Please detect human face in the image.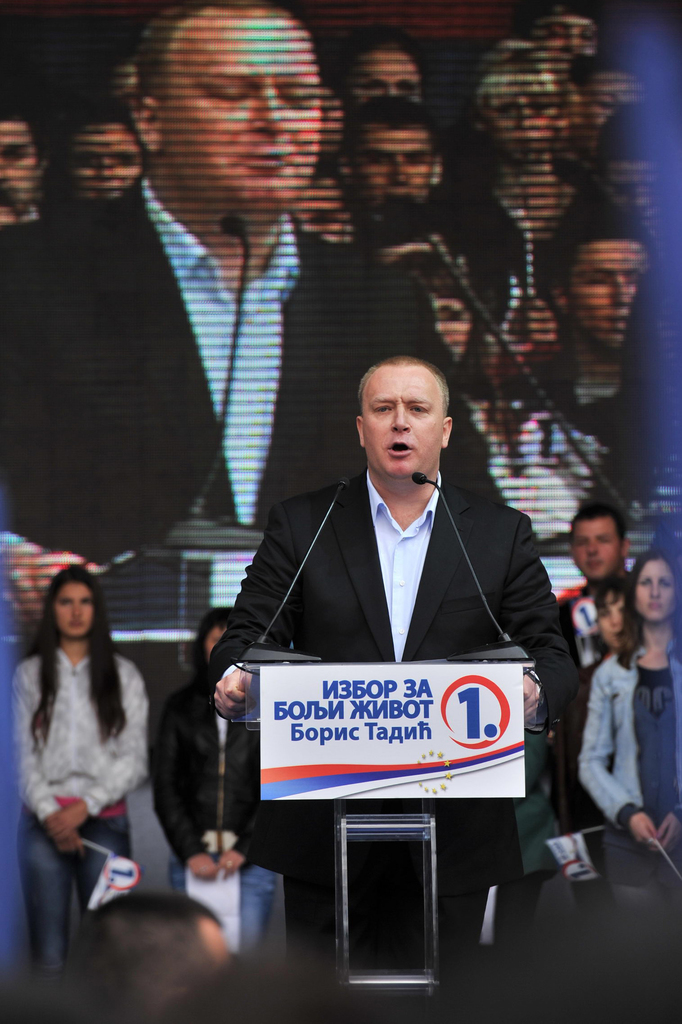
<region>635, 560, 676, 627</region>.
